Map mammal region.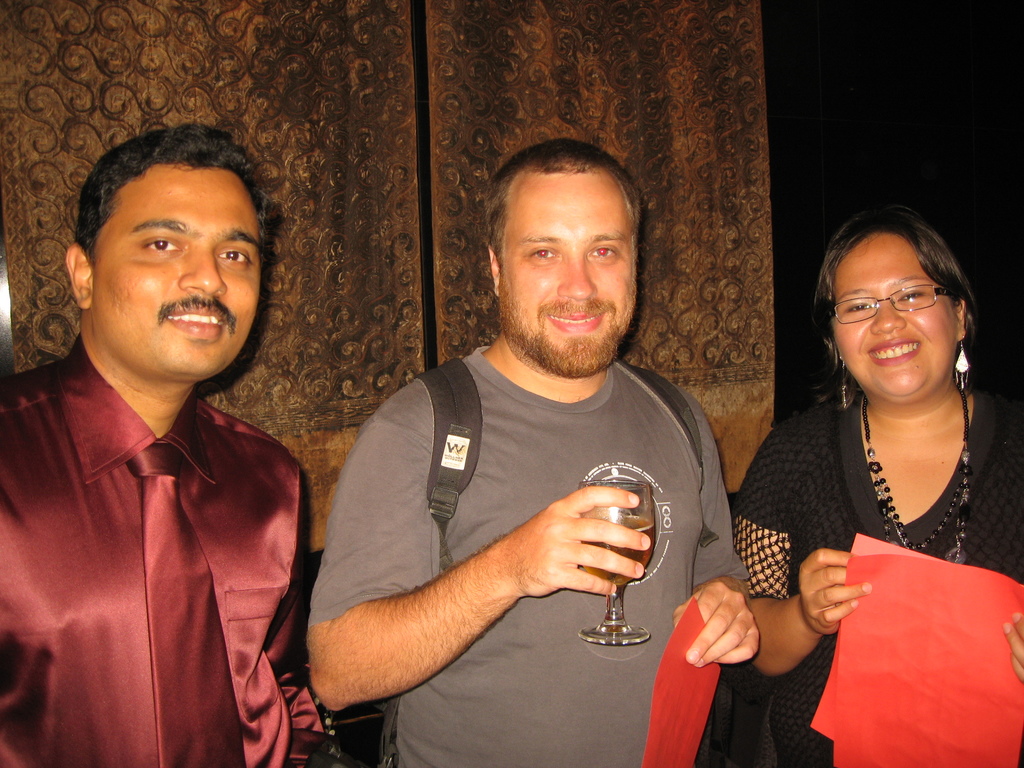
Mapped to (0,145,335,765).
